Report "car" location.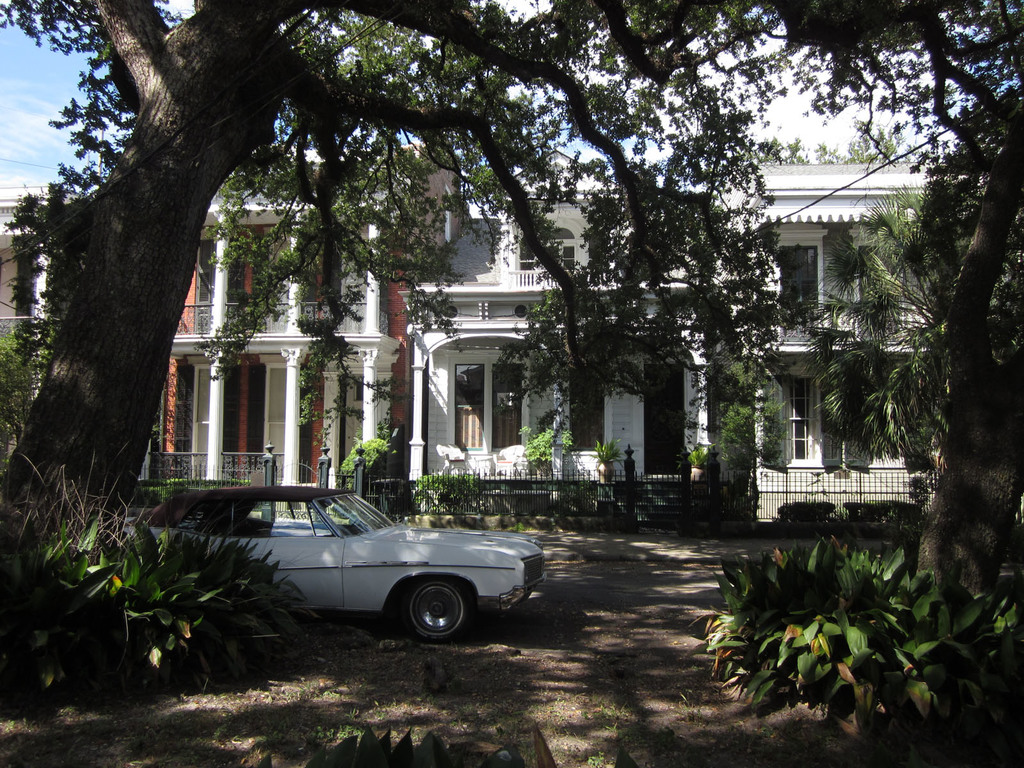
Report: box=[186, 499, 543, 649].
